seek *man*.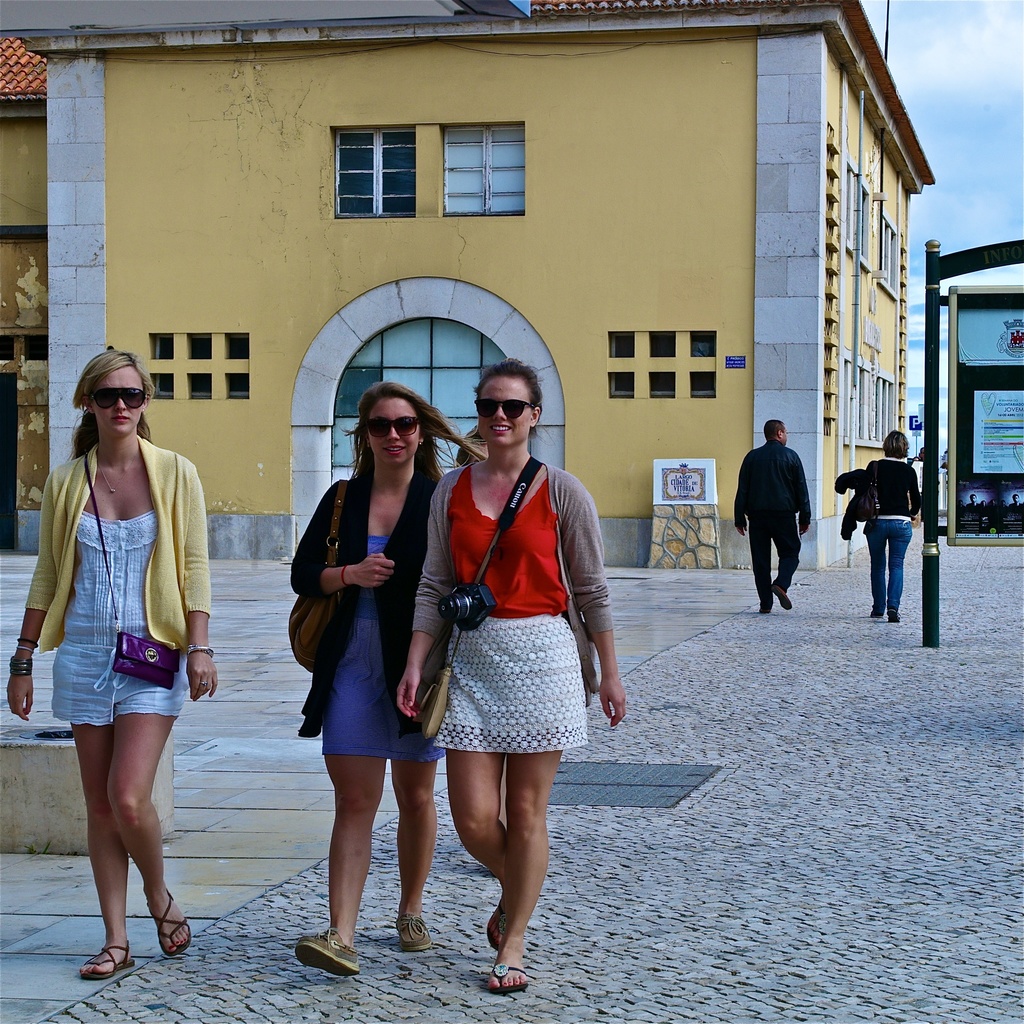
x1=733, y1=412, x2=813, y2=616.
